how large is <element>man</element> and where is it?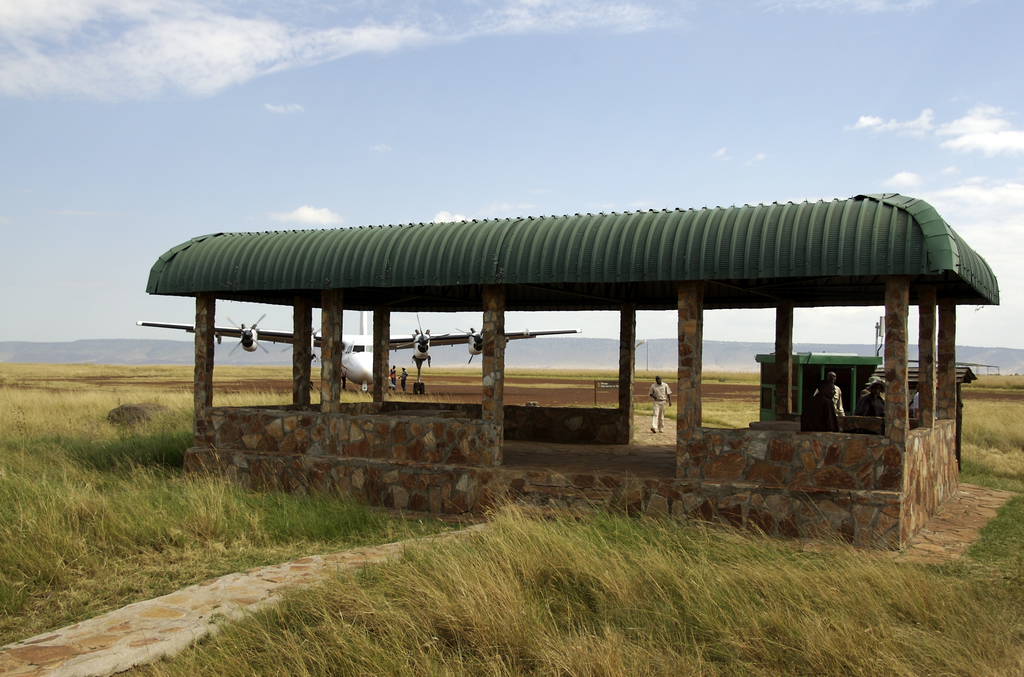
Bounding box: [812,364,848,417].
